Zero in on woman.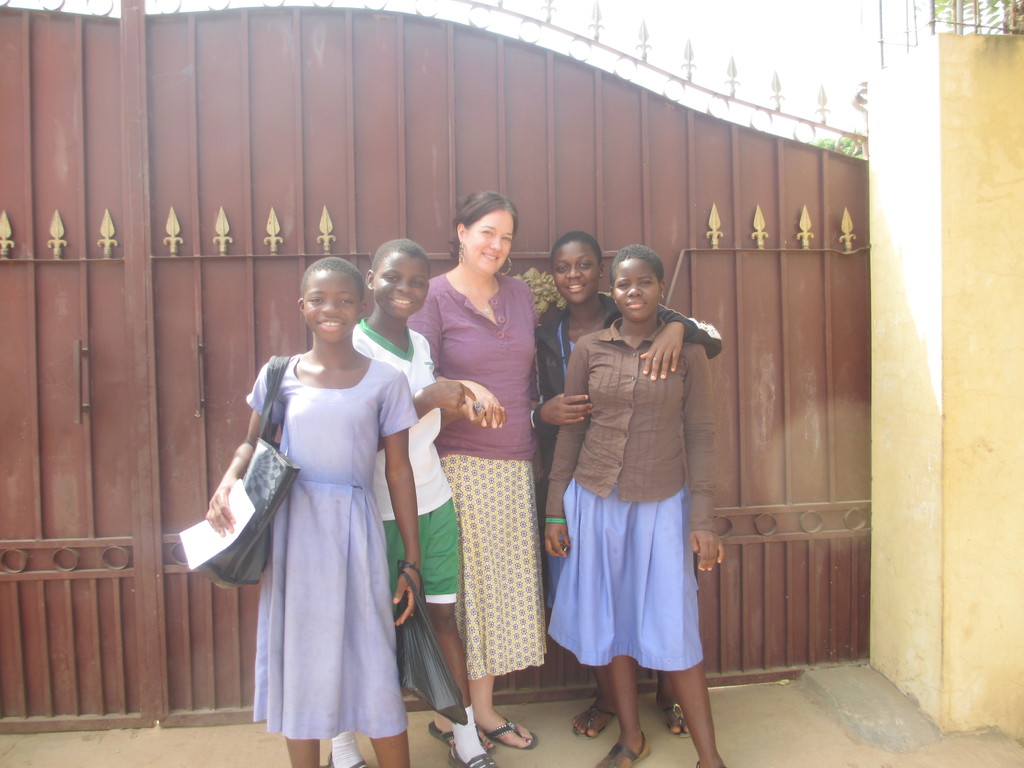
Zeroed in: (x1=409, y1=188, x2=555, y2=743).
